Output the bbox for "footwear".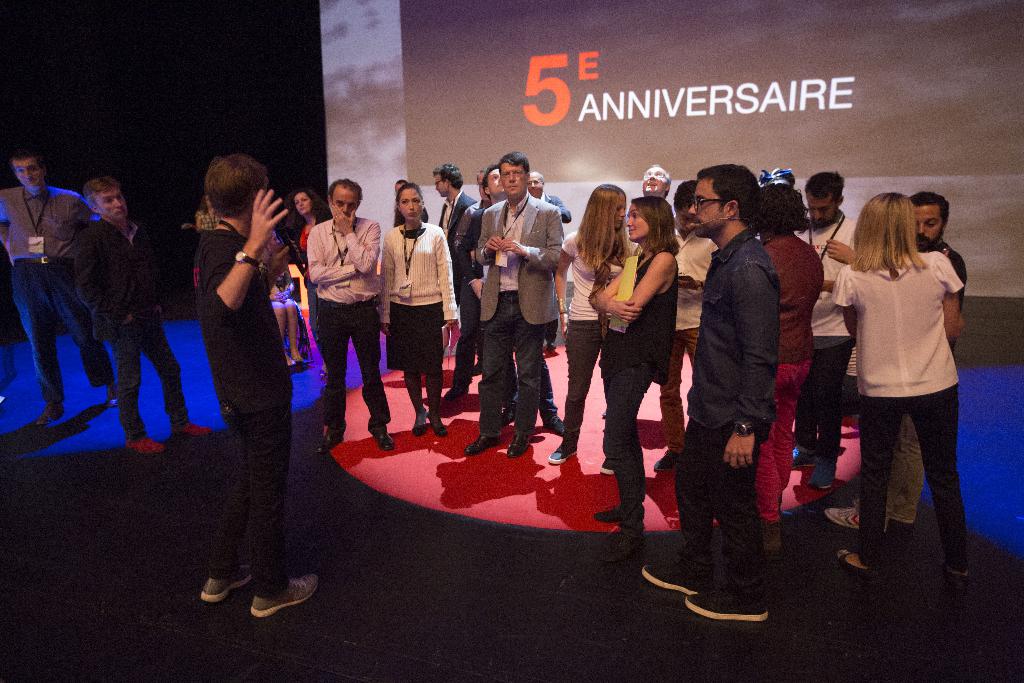
{"x1": 427, "y1": 415, "x2": 447, "y2": 441}.
